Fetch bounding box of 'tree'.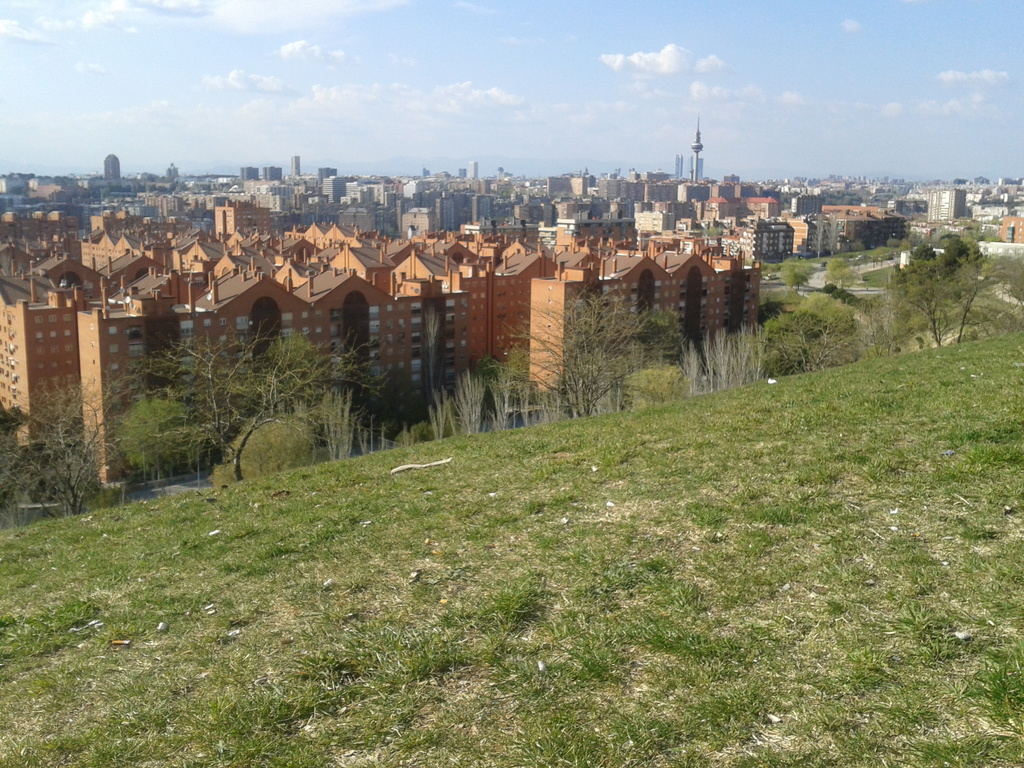
Bbox: box=[110, 379, 202, 495].
